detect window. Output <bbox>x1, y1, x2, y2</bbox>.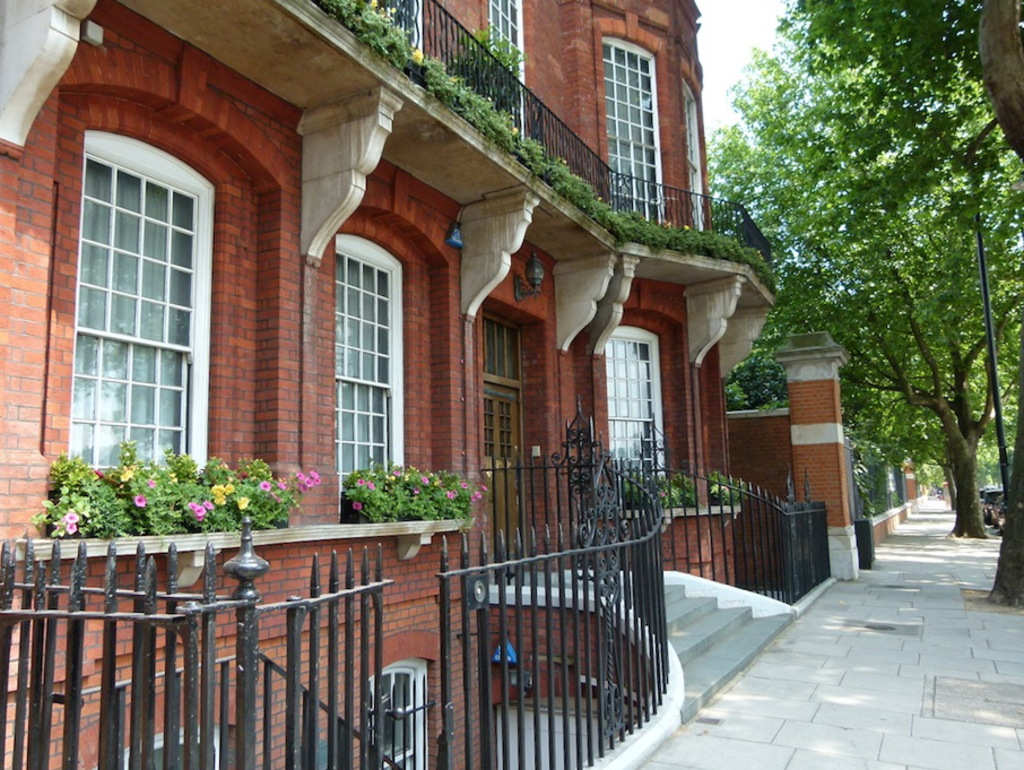
<bbox>70, 415, 93, 462</bbox>.
